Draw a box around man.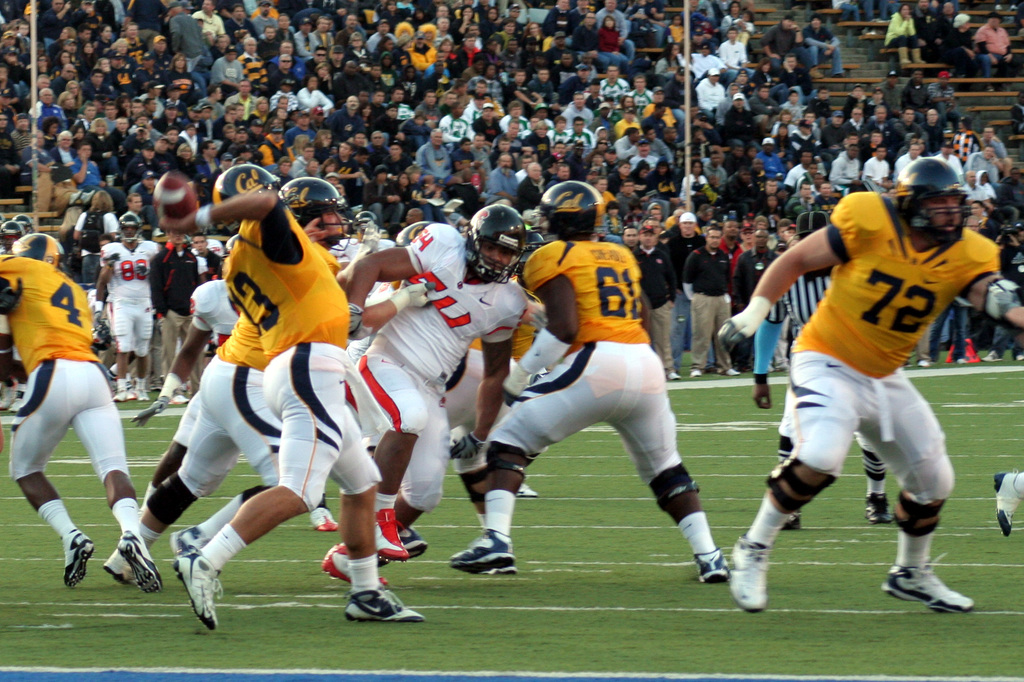
l=739, t=220, r=776, b=379.
